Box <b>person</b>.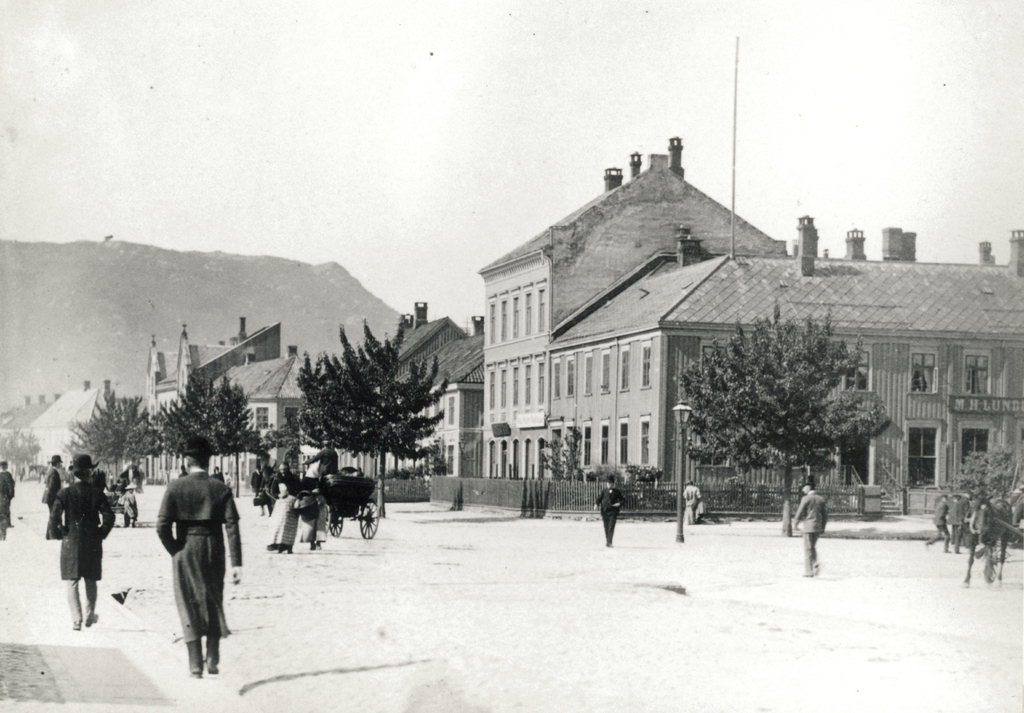
0:460:15:539.
